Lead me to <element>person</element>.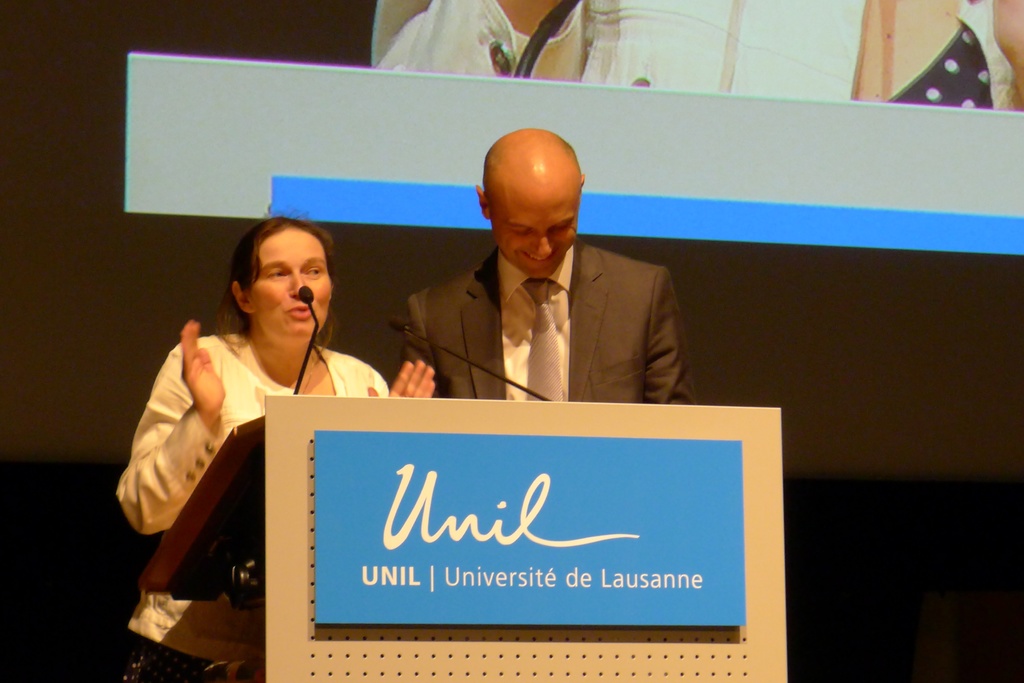
Lead to crop(107, 216, 440, 682).
